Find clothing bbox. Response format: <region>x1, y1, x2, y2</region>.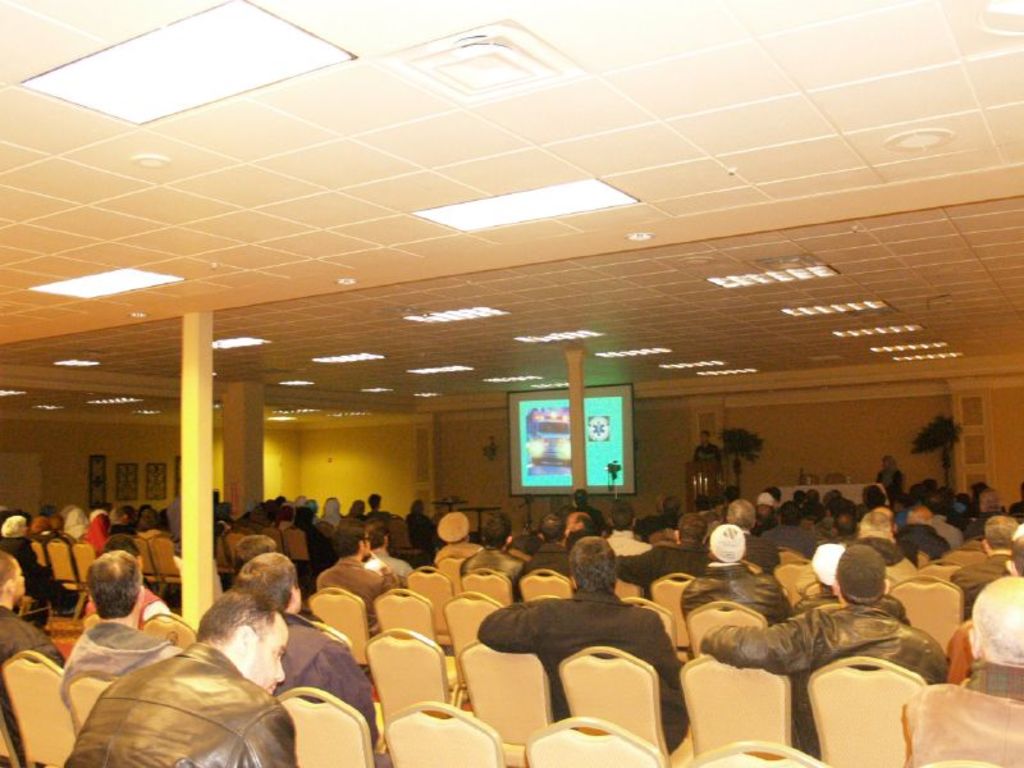
<region>321, 545, 376, 621</region>.
